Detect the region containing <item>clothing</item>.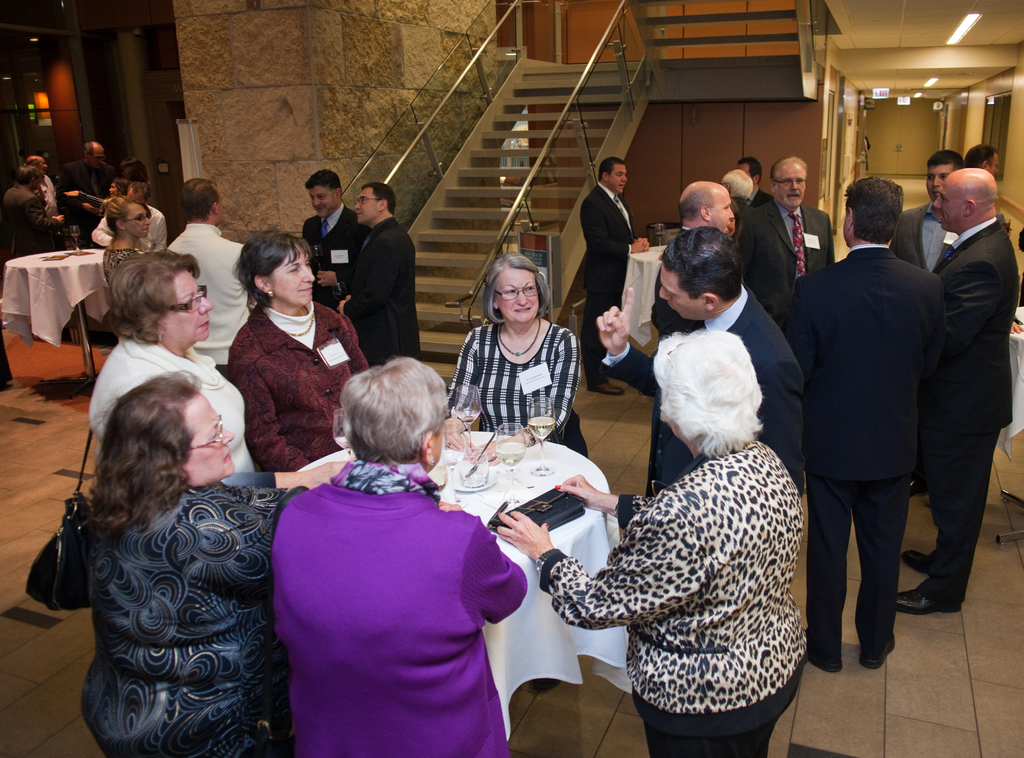
left=646, top=262, right=698, bottom=337.
